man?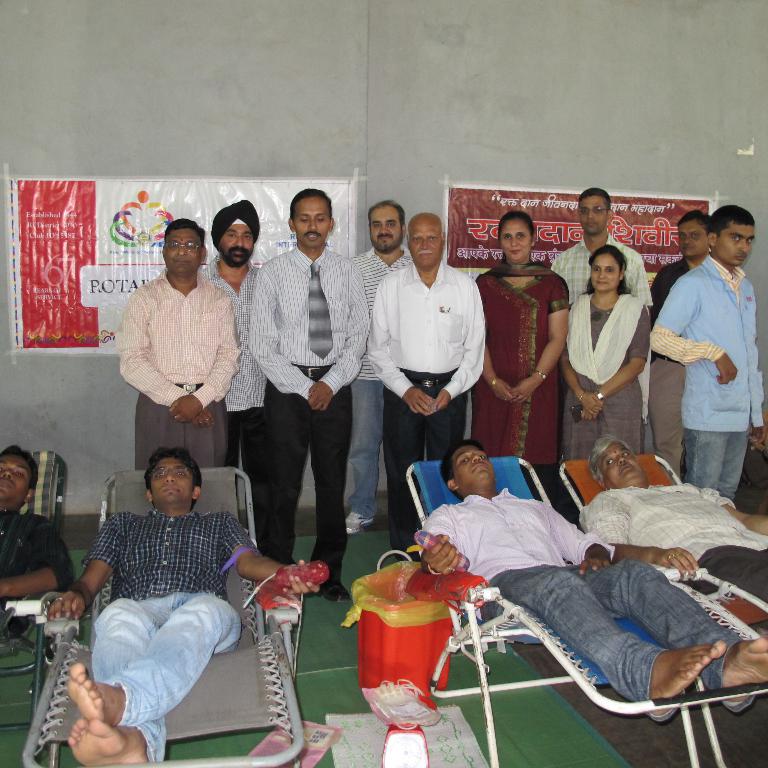
<box>110,219,239,470</box>
